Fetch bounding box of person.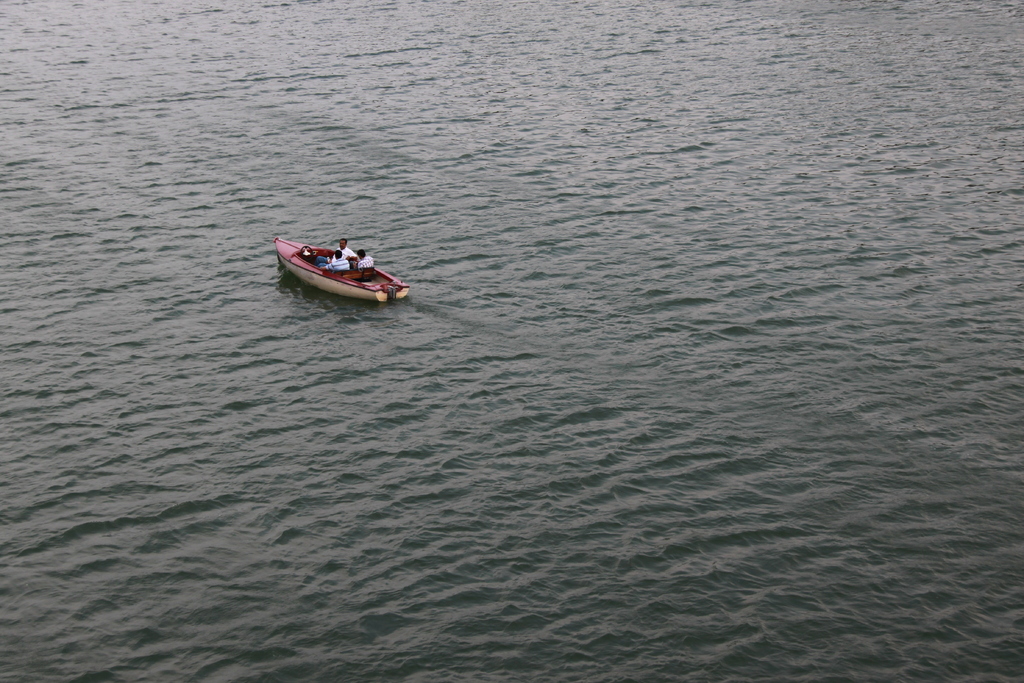
Bbox: box(310, 237, 355, 267).
